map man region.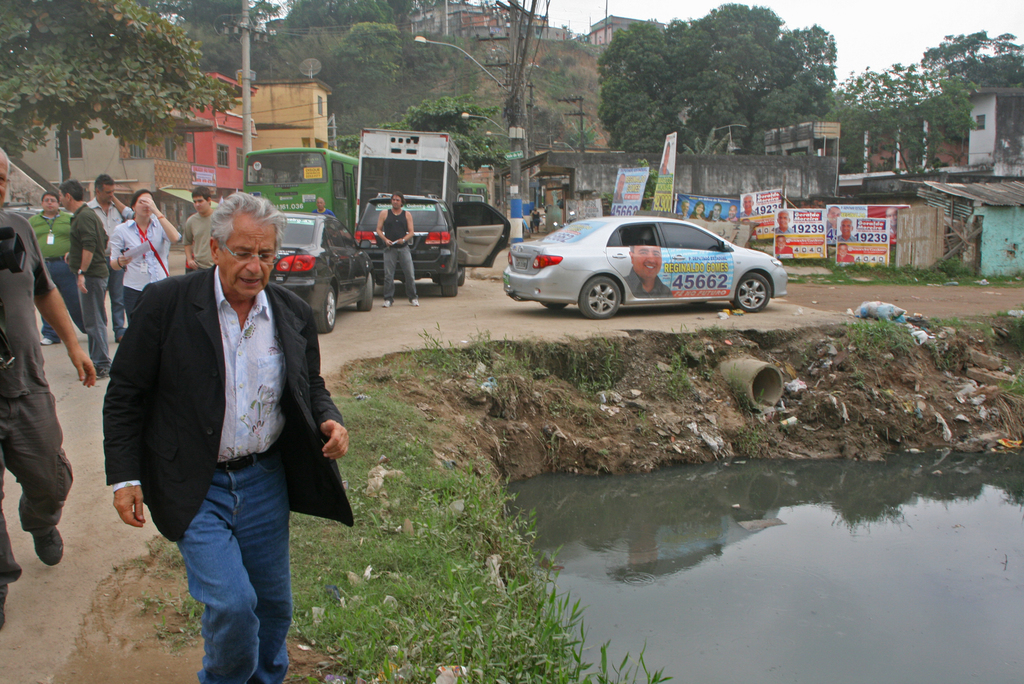
Mapped to {"left": 726, "top": 202, "right": 740, "bottom": 222}.
